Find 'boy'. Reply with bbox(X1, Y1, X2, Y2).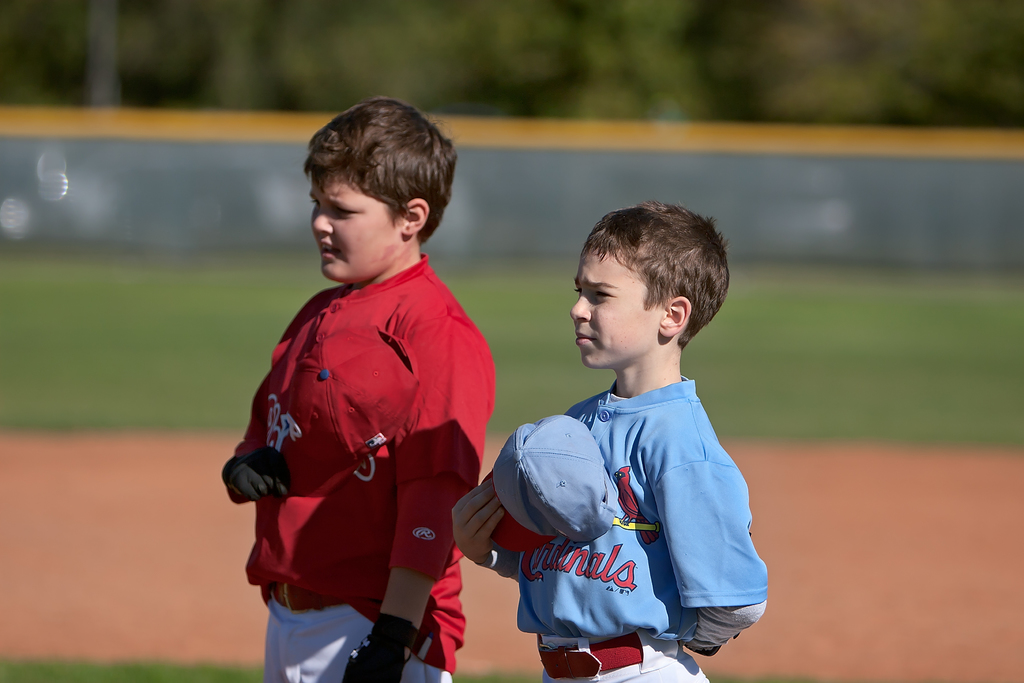
bbox(475, 177, 781, 661).
